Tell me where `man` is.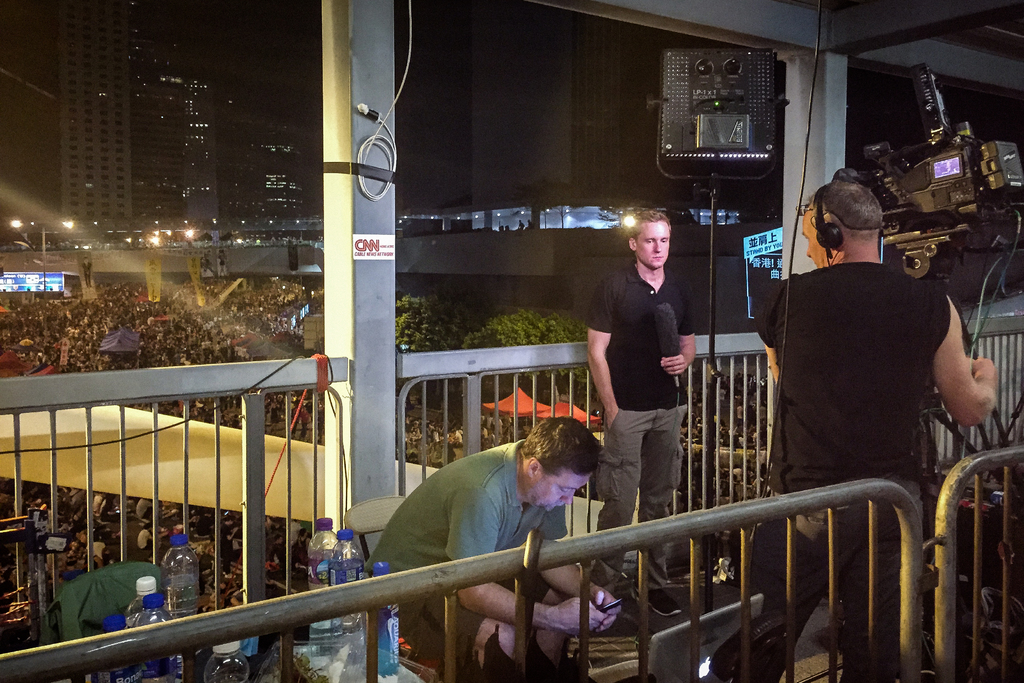
`man` is at rect(588, 210, 700, 621).
